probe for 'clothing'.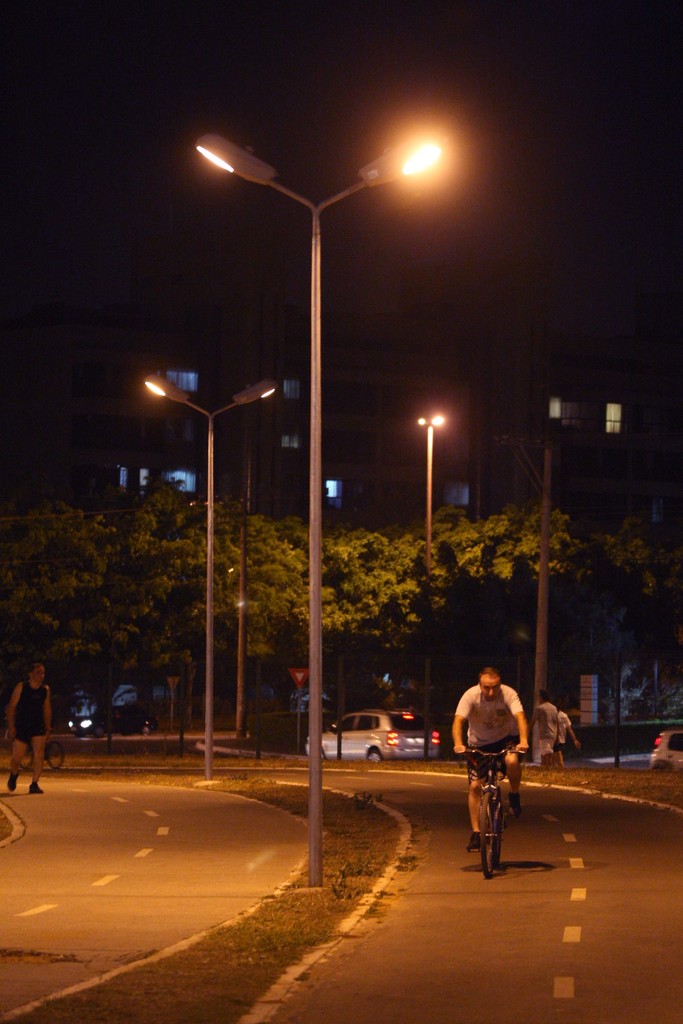
Probe result: bbox(554, 709, 572, 748).
